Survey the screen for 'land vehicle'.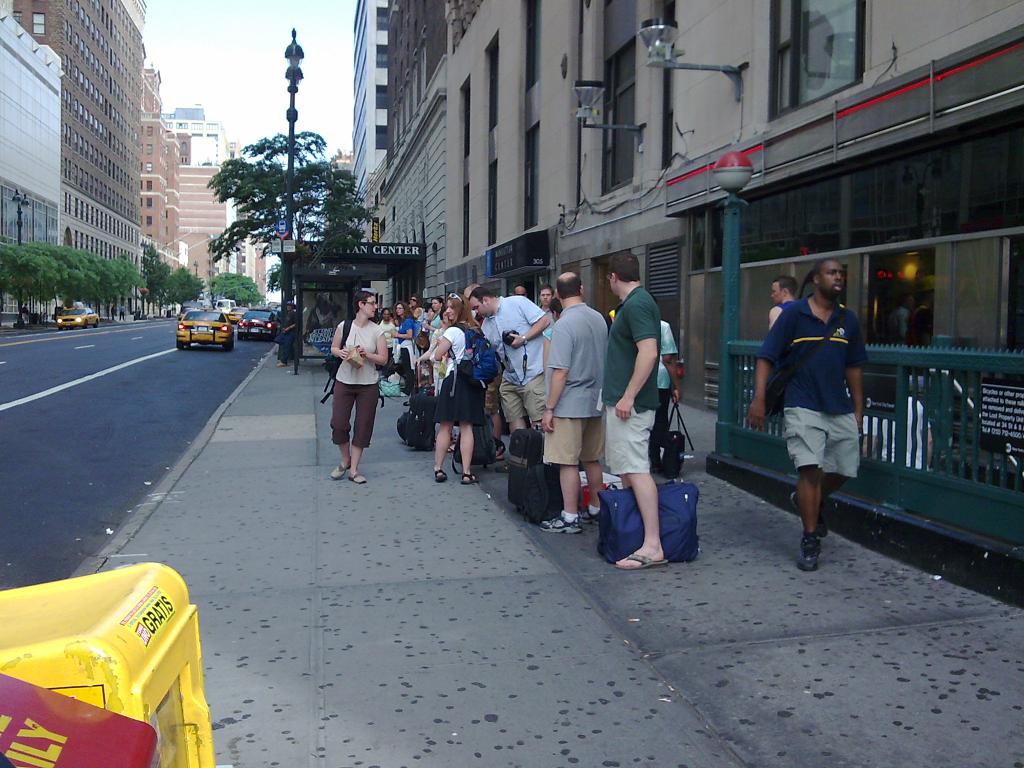
Survey found: crop(212, 297, 237, 318).
